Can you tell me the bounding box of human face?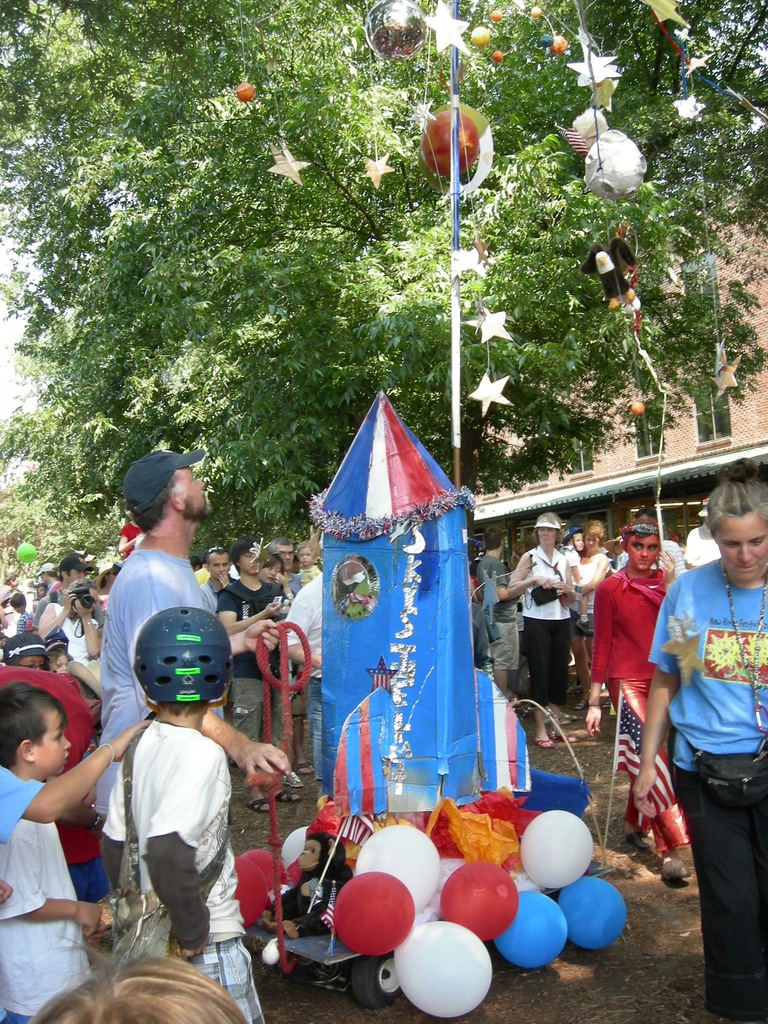
select_region(240, 554, 257, 573).
